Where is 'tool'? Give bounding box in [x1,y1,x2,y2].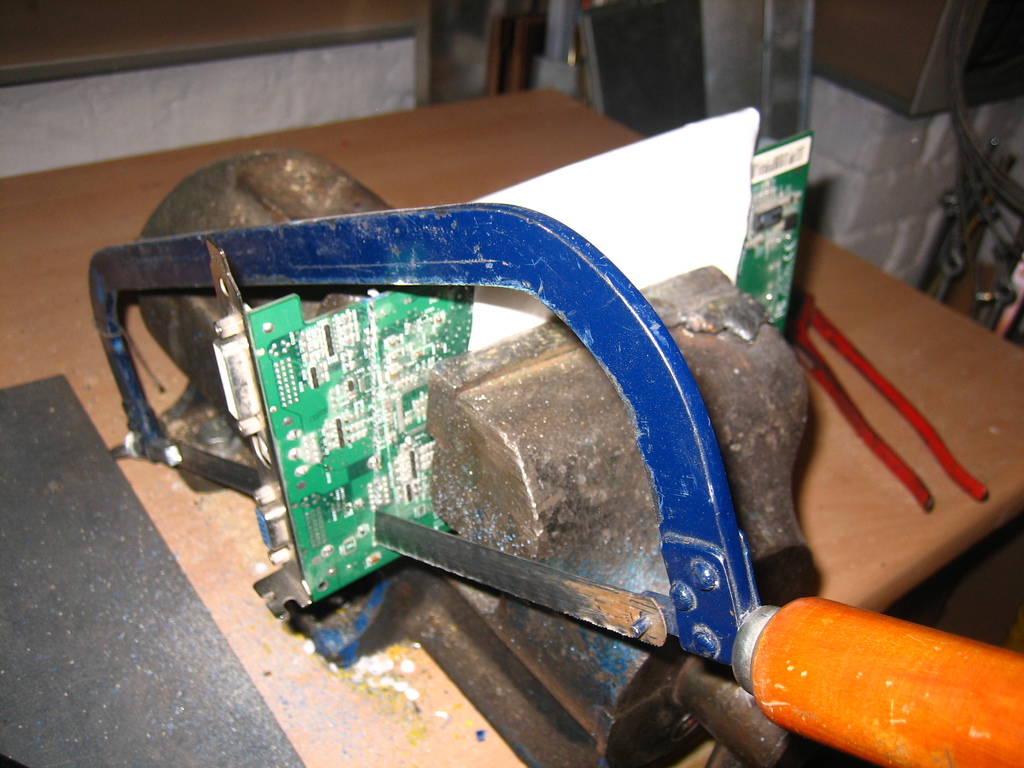
[89,200,1016,767].
